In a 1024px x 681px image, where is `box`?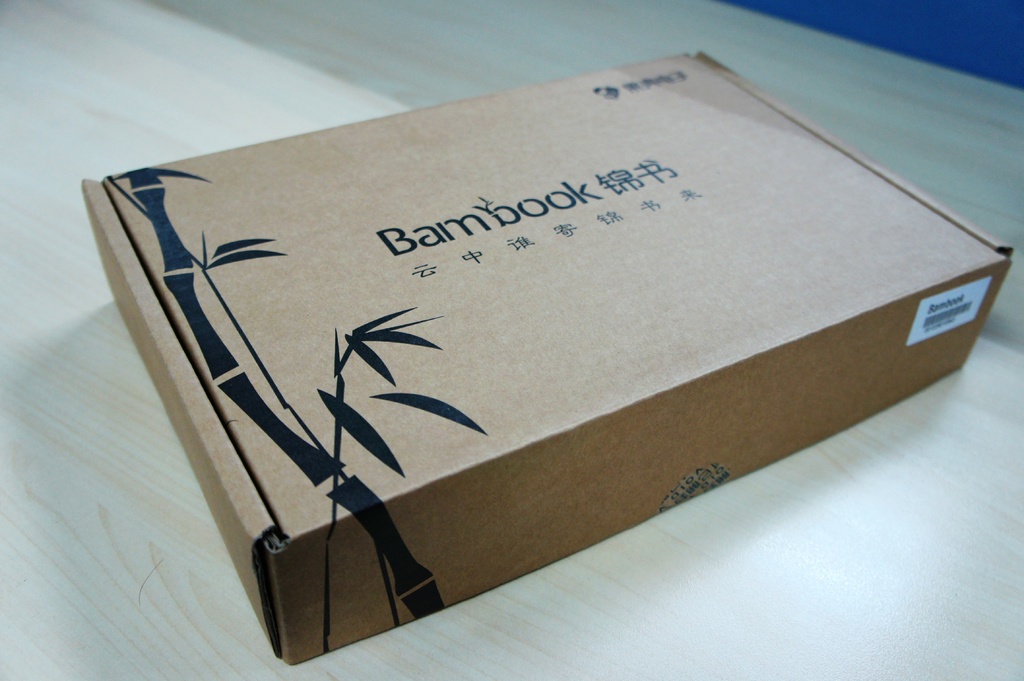
bbox=[84, 49, 1012, 658].
